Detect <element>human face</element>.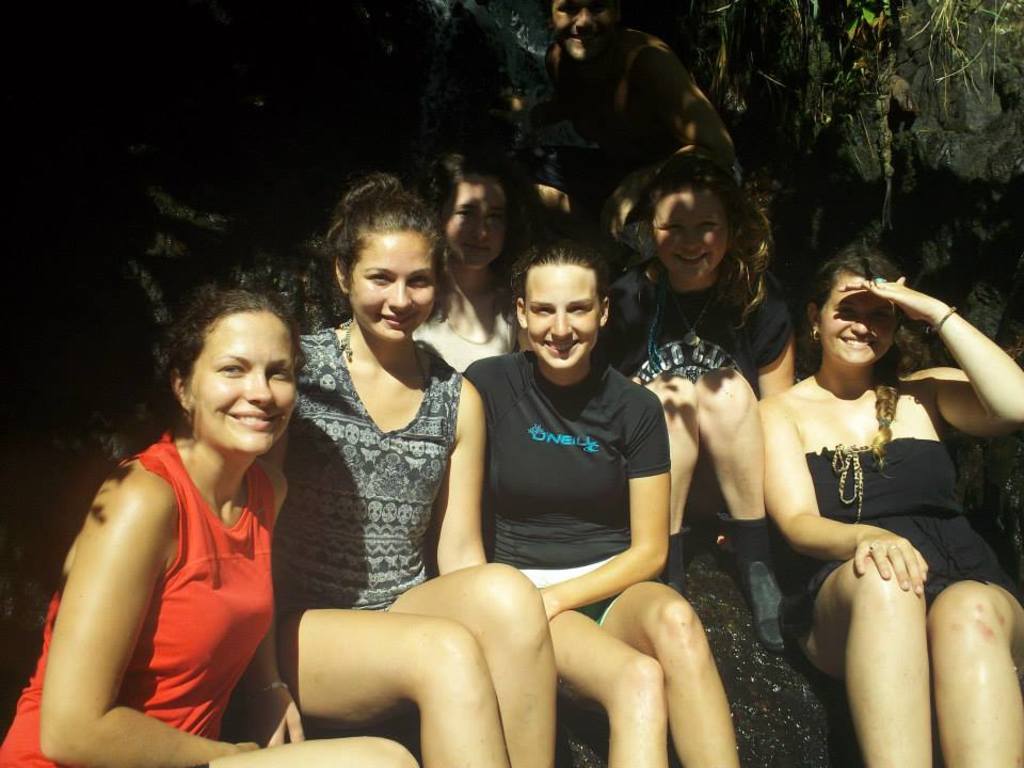
Detected at crop(445, 183, 508, 269).
